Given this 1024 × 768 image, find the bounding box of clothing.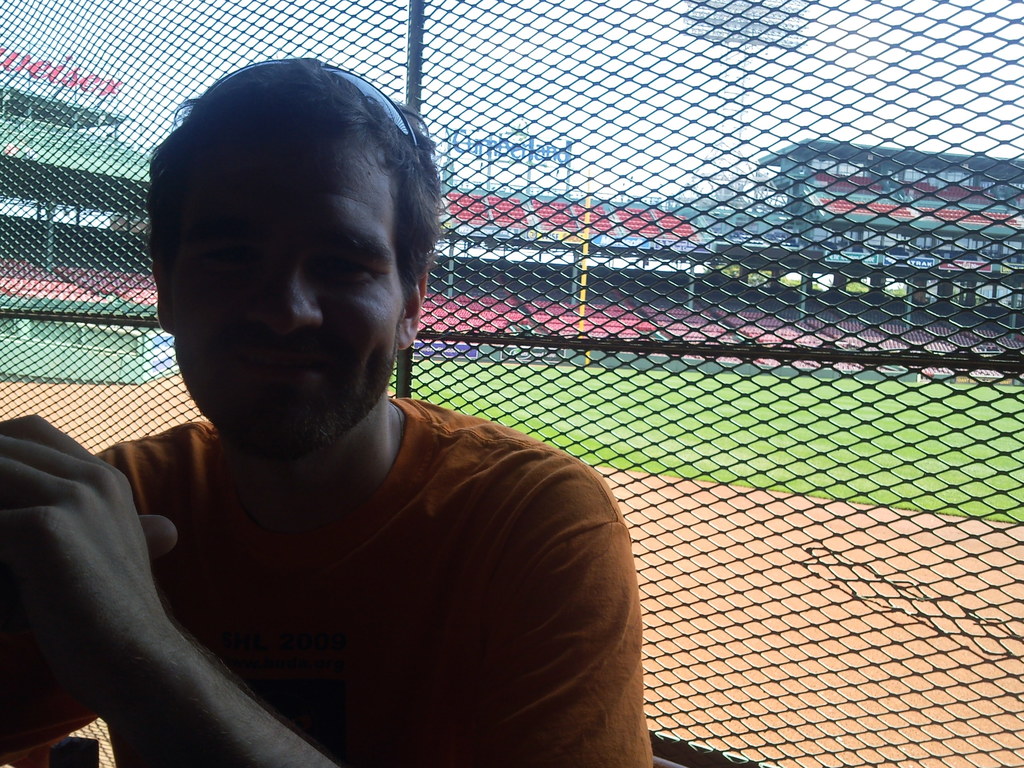
17:343:639:767.
